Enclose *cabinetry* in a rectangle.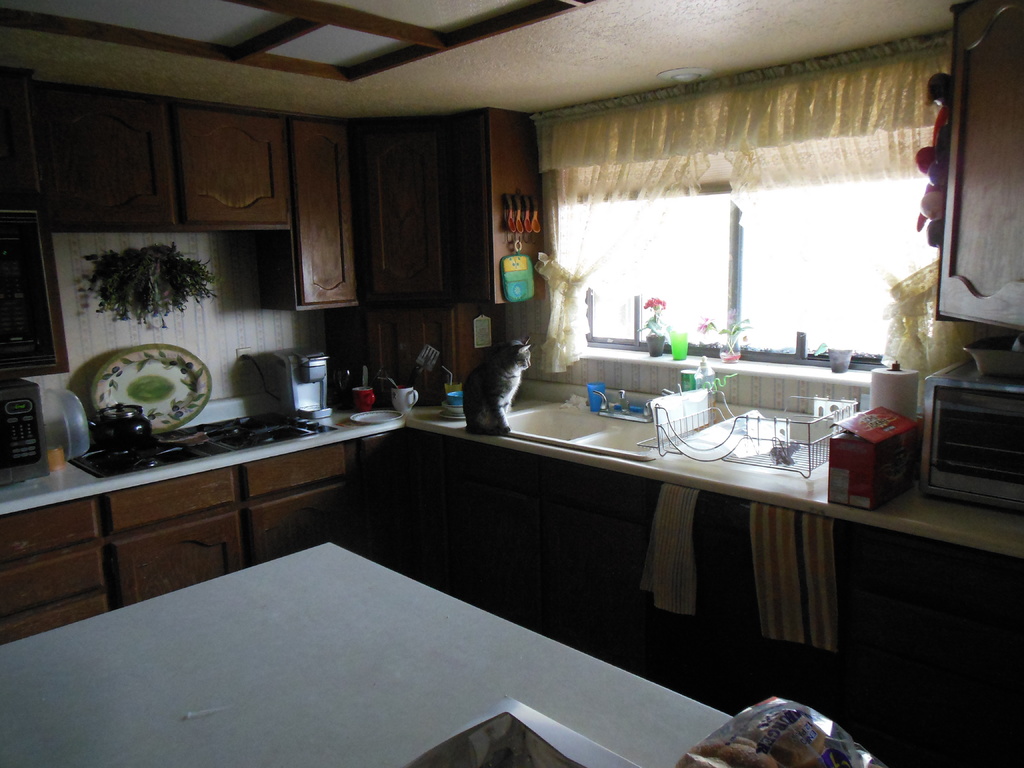
detection(0, 80, 64, 376).
